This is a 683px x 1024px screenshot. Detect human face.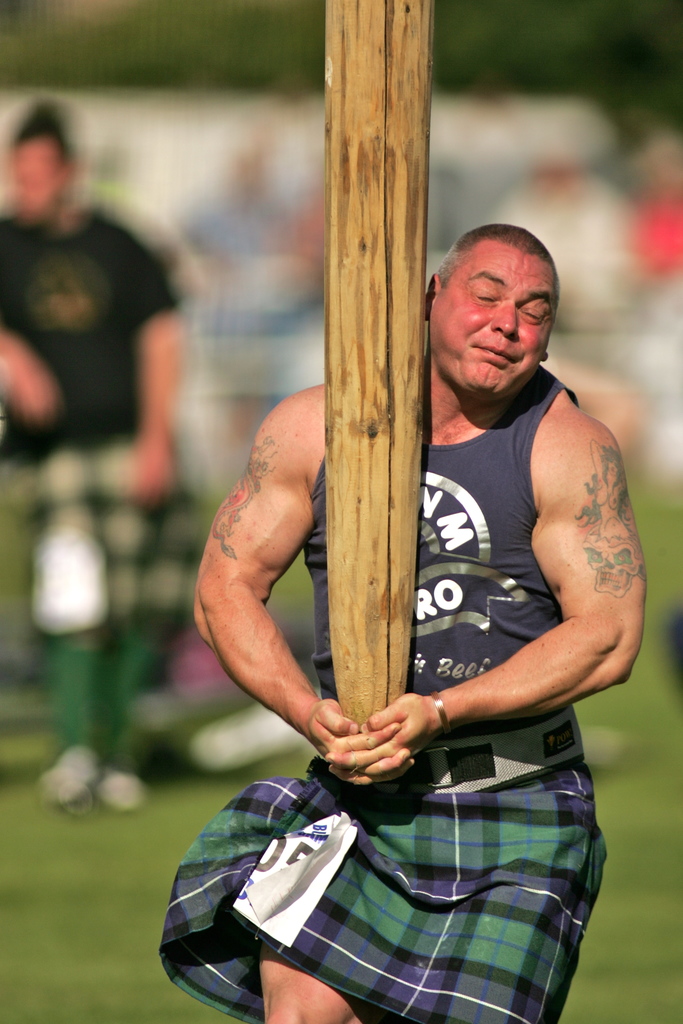
<region>432, 240, 558, 392</region>.
